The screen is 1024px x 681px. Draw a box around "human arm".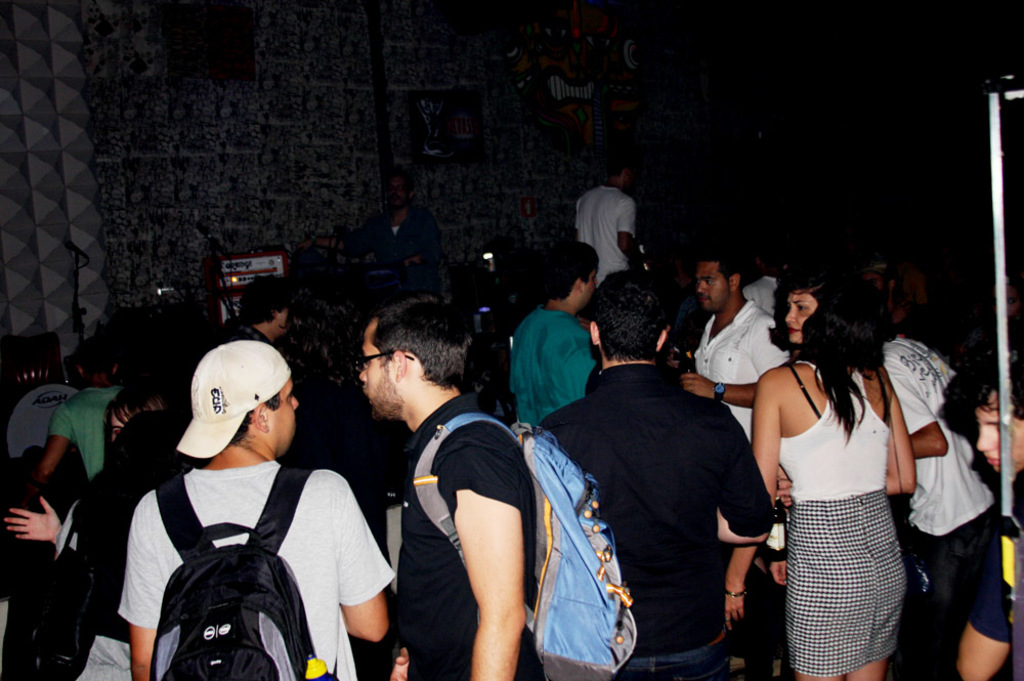
pyautogui.locateOnScreen(951, 558, 1012, 680).
